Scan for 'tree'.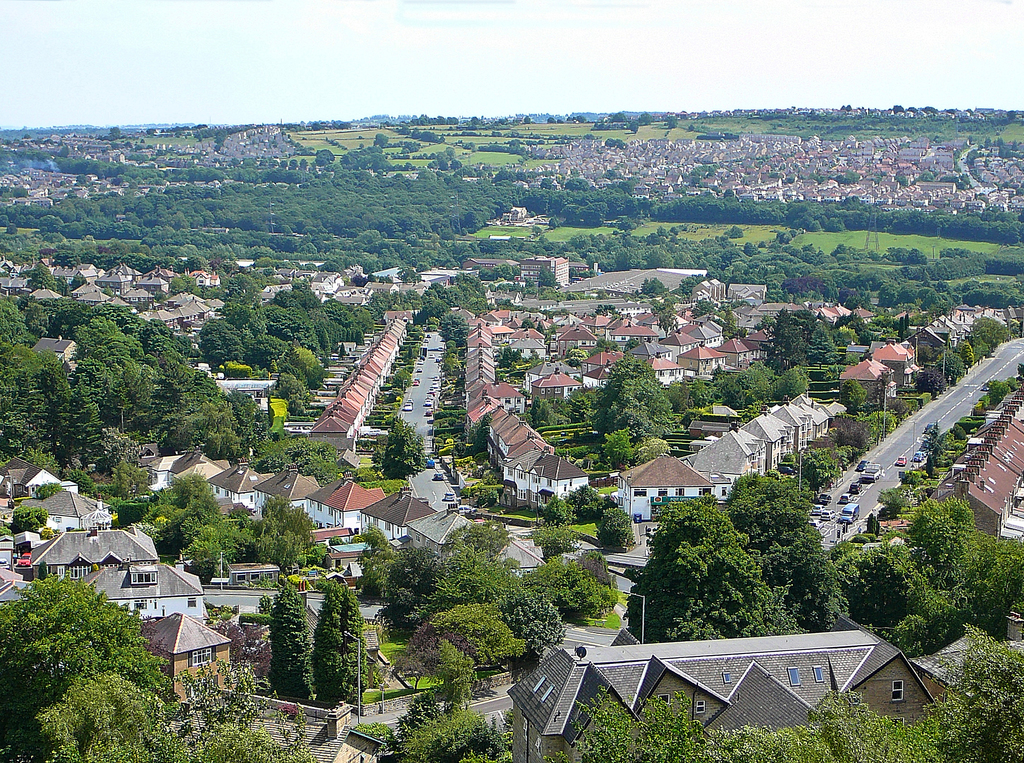
Scan result: (left=536, top=355, right=686, bottom=467).
